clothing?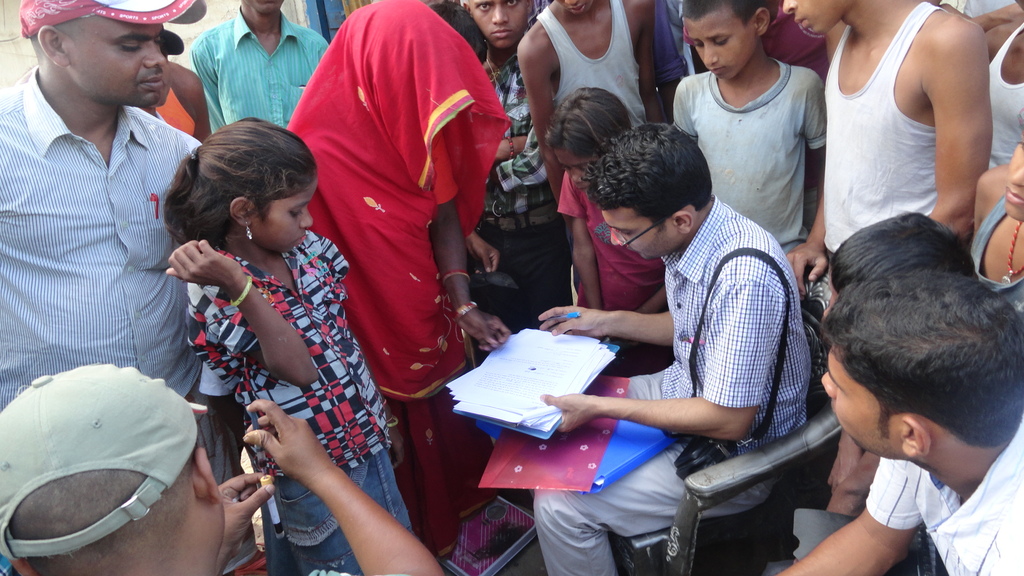
crop(193, 12, 323, 132)
